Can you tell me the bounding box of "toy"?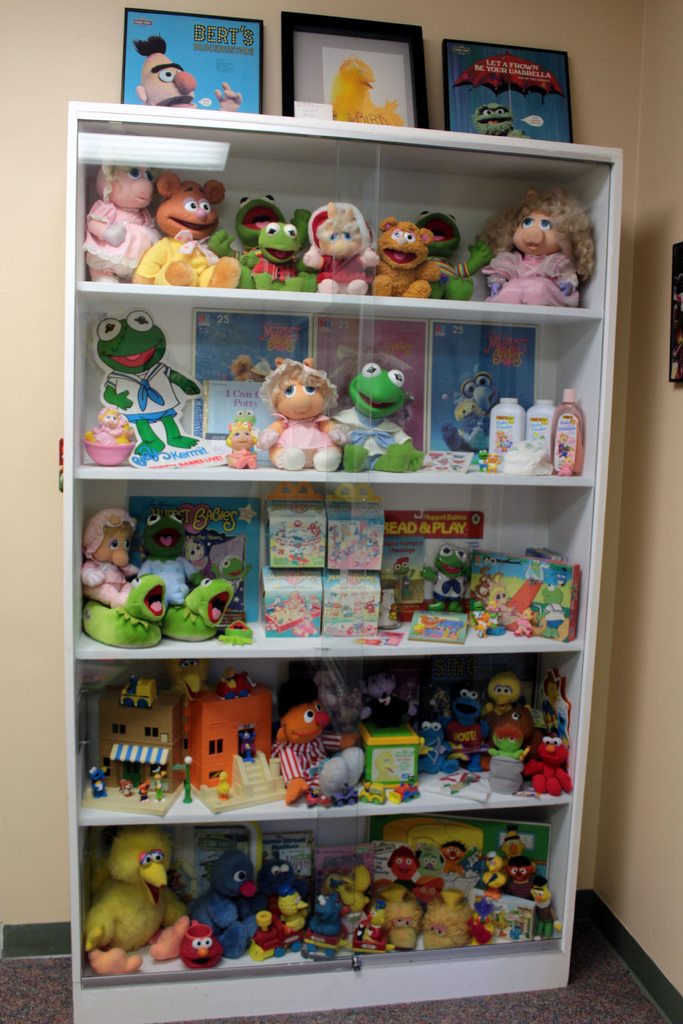
<bbox>368, 877, 420, 953</bbox>.
